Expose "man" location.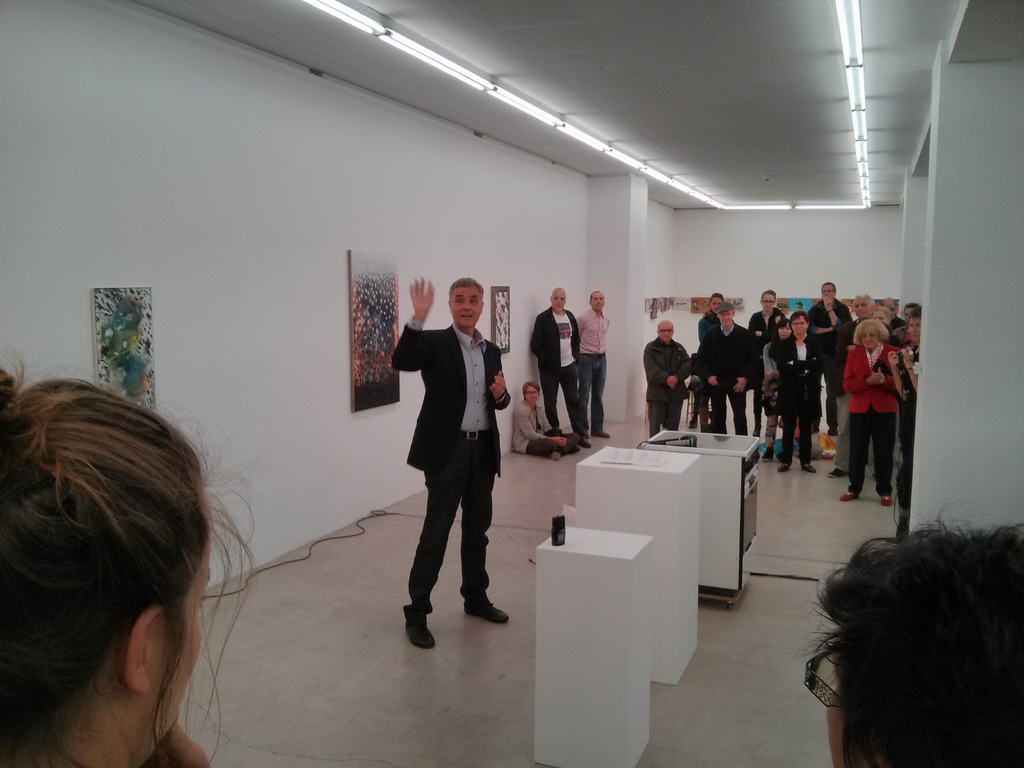
Exposed at <box>646,315,693,443</box>.
